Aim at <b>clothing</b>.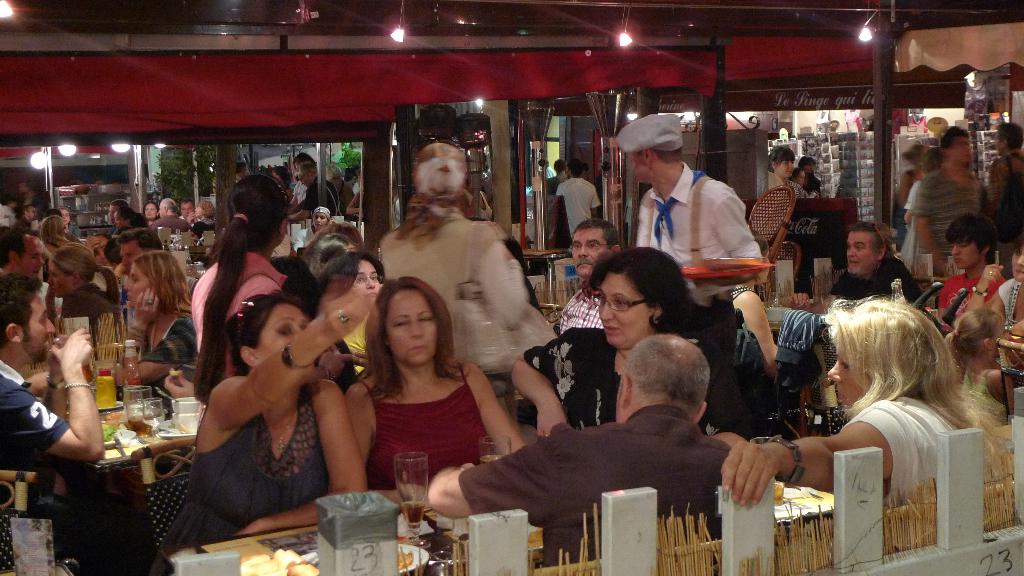
Aimed at {"left": 356, "top": 356, "right": 500, "bottom": 514}.
